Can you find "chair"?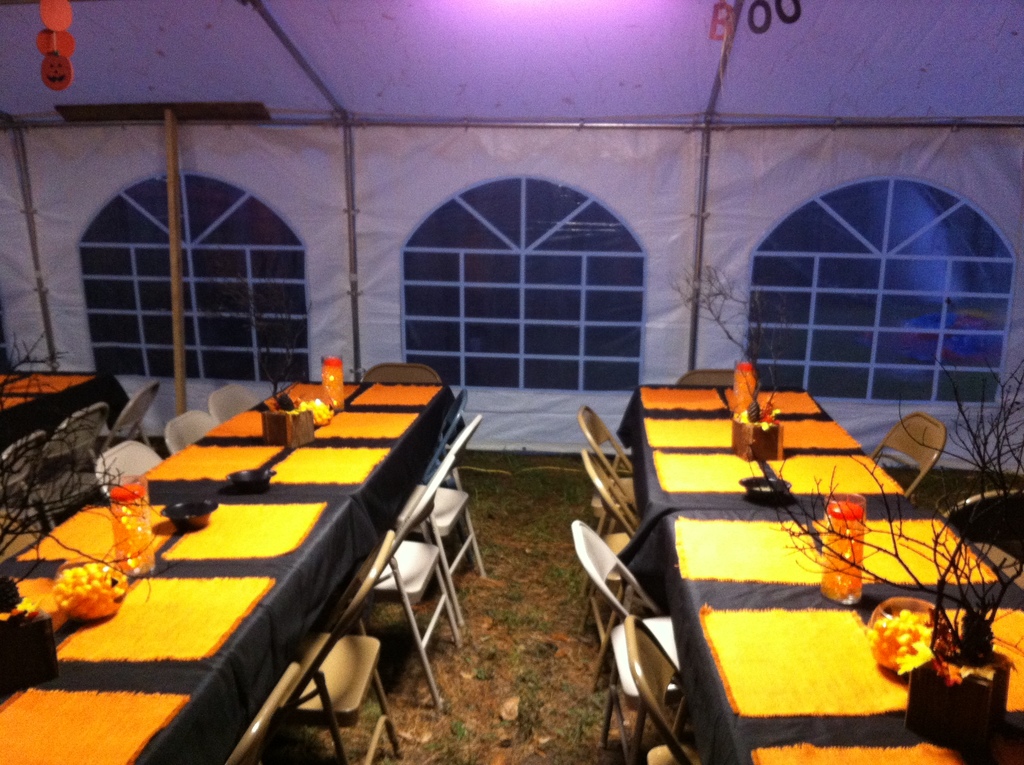
Yes, bounding box: bbox=[34, 402, 108, 529].
